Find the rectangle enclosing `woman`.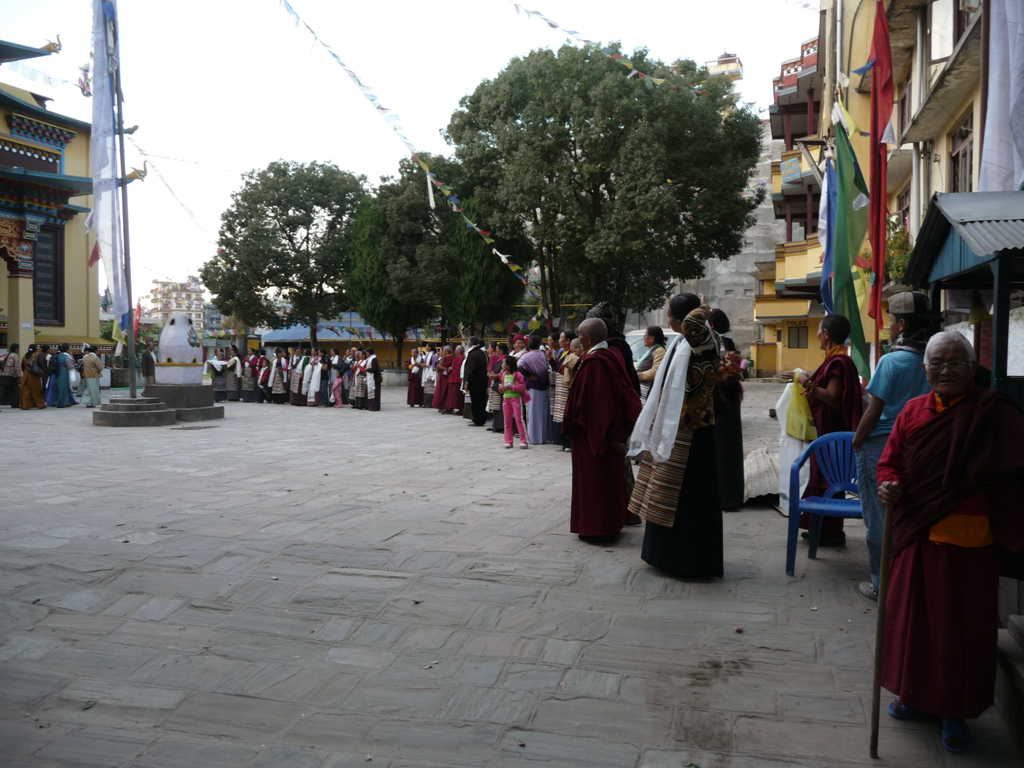
crop(849, 289, 944, 598).
